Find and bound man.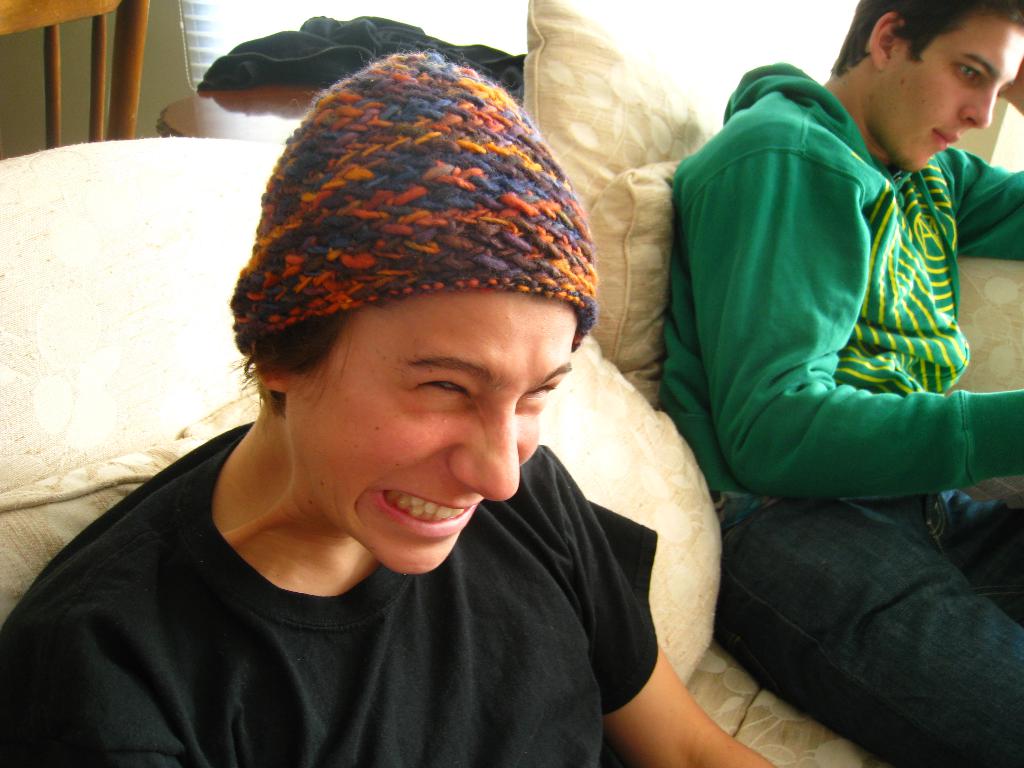
Bound: Rect(646, 0, 1023, 766).
